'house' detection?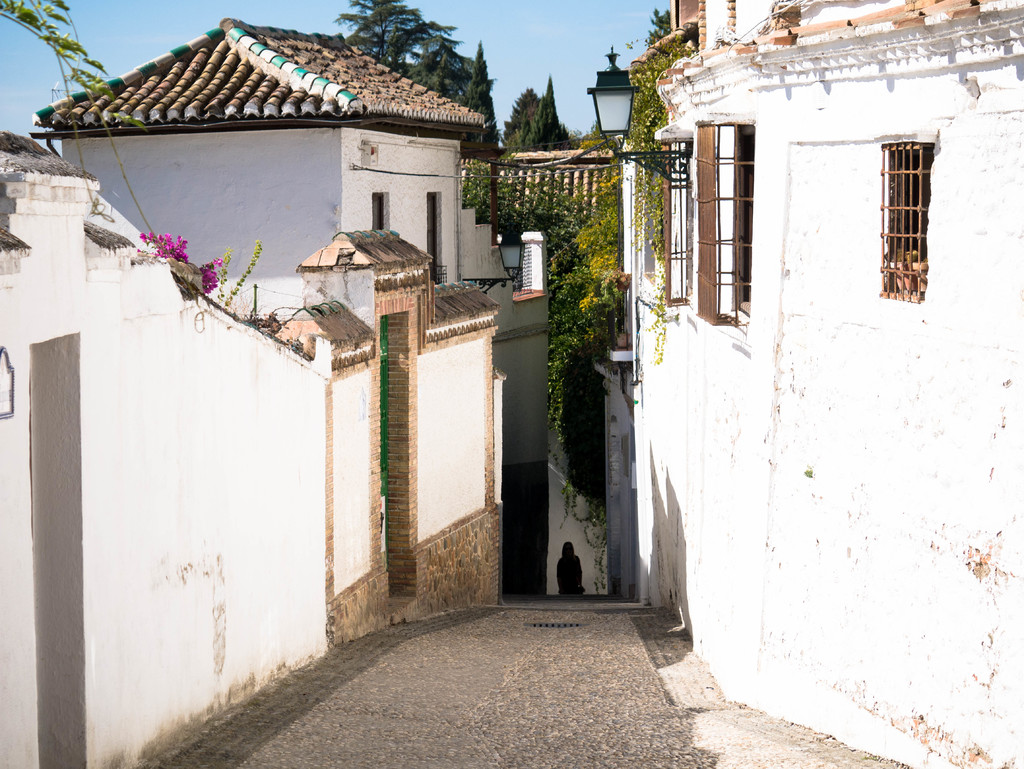
left=0, top=129, right=495, bottom=767
